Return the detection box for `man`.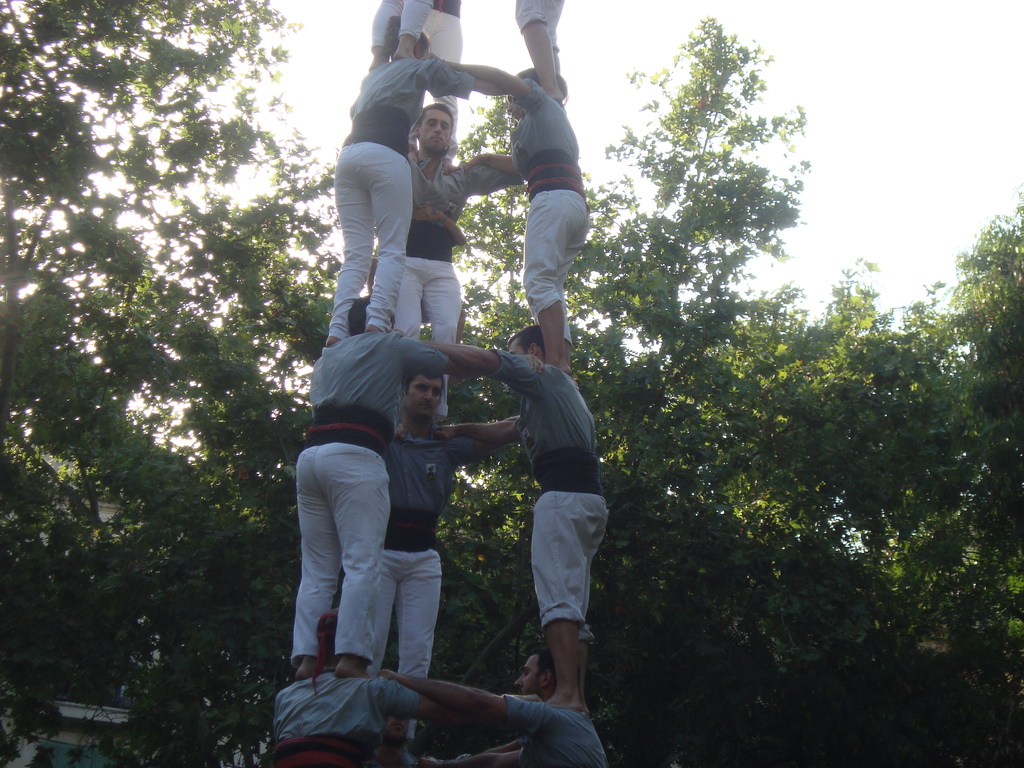
284, 303, 454, 662.
